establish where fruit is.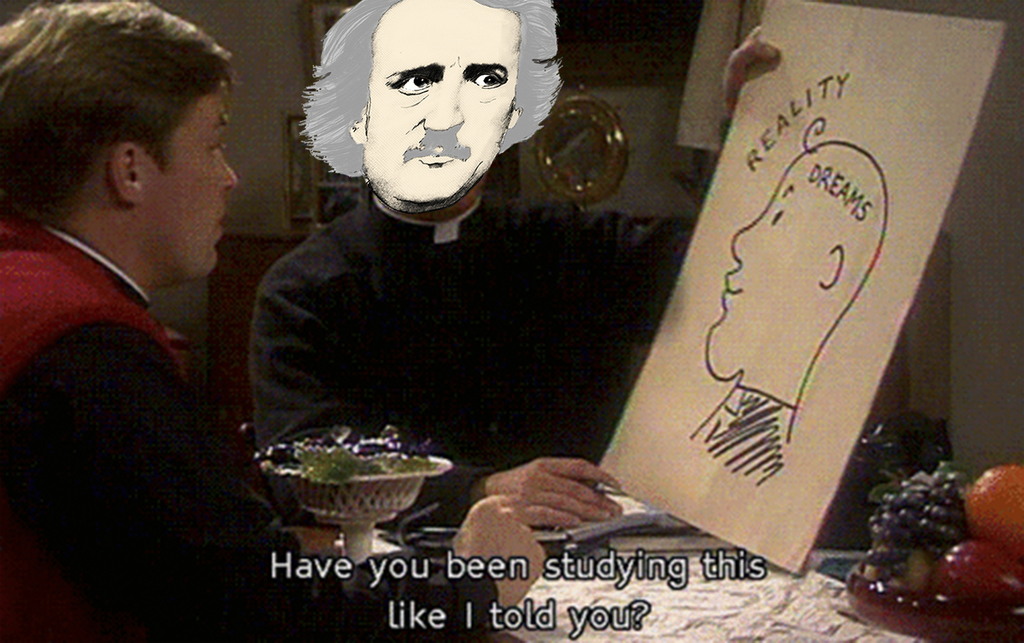
Established at {"left": 965, "top": 466, "right": 1023, "bottom": 556}.
